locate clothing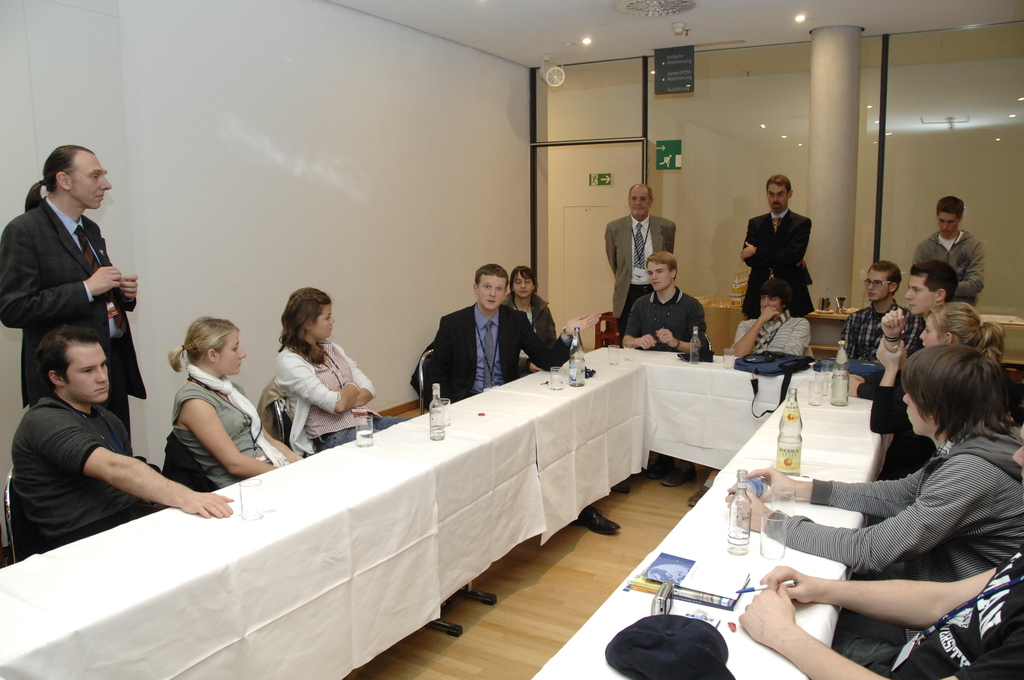
detection(14, 393, 161, 569)
